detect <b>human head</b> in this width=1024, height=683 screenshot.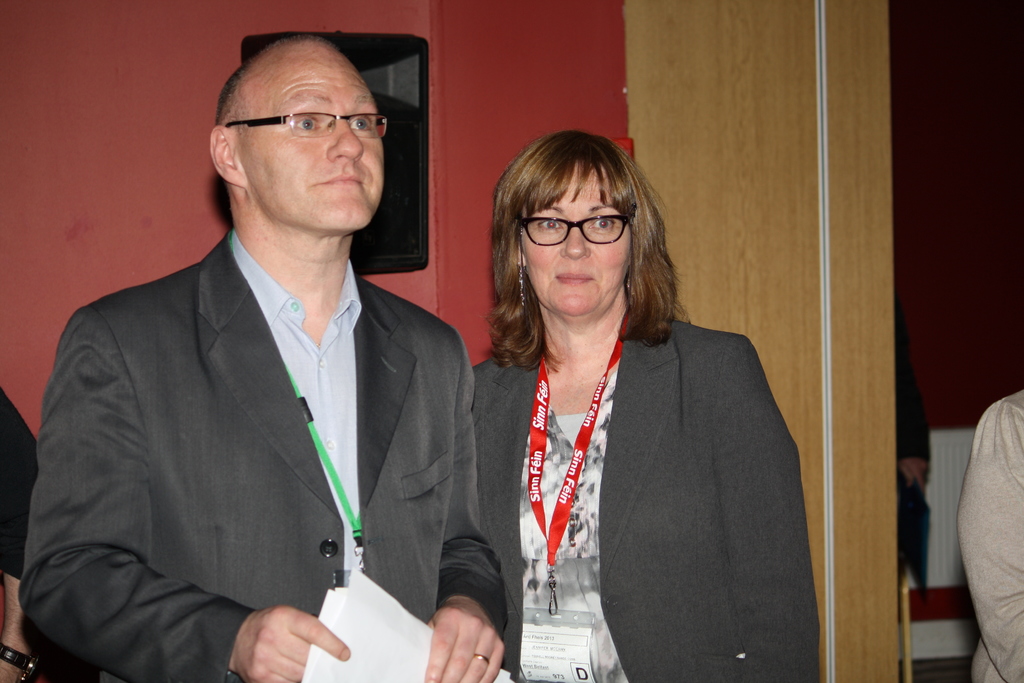
Detection: 492, 133, 656, 315.
